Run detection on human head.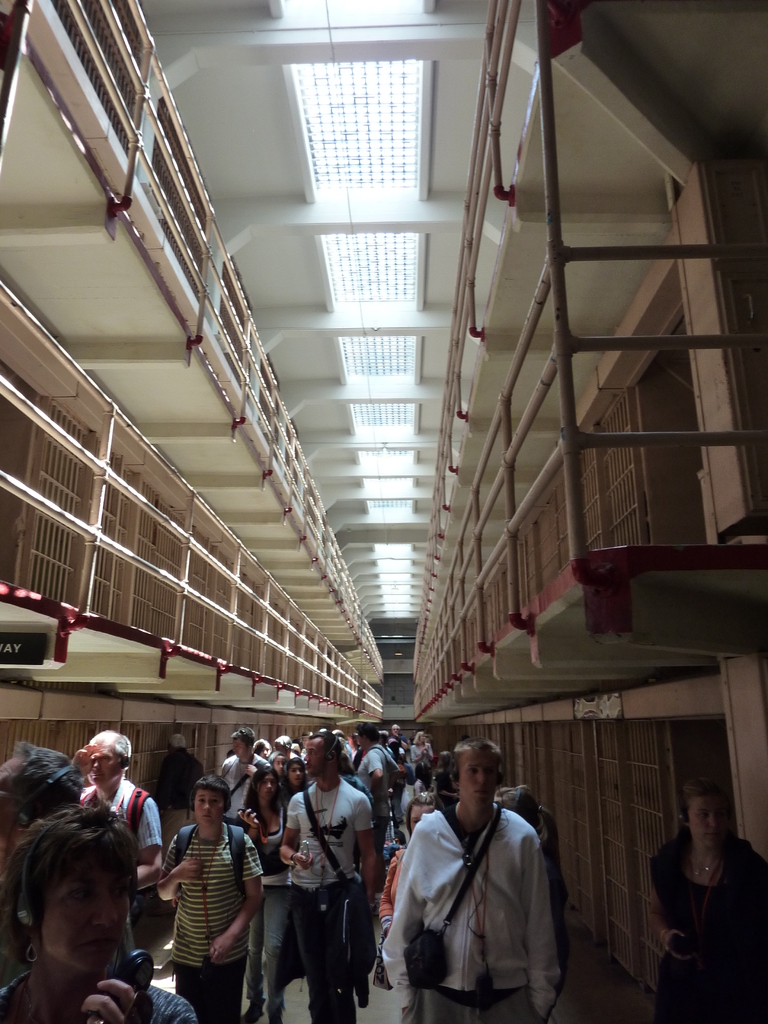
Result: x1=259, y1=736, x2=269, y2=762.
